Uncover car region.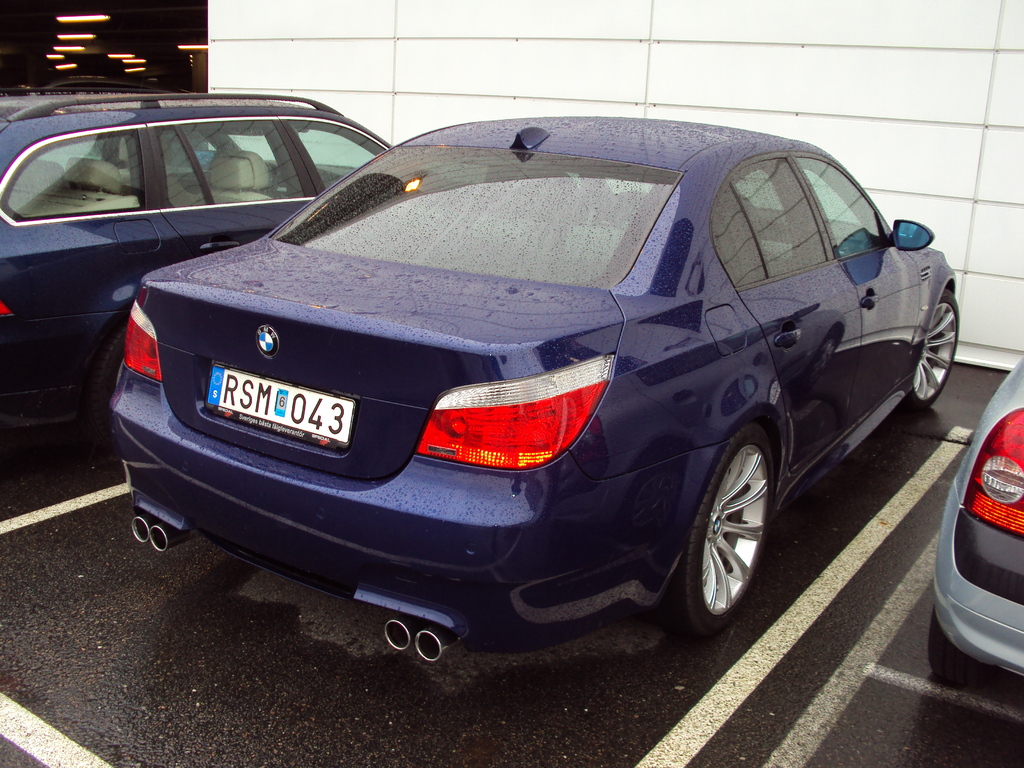
Uncovered: {"x1": 106, "y1": 92, "x2": 945, "y2": 665}.
